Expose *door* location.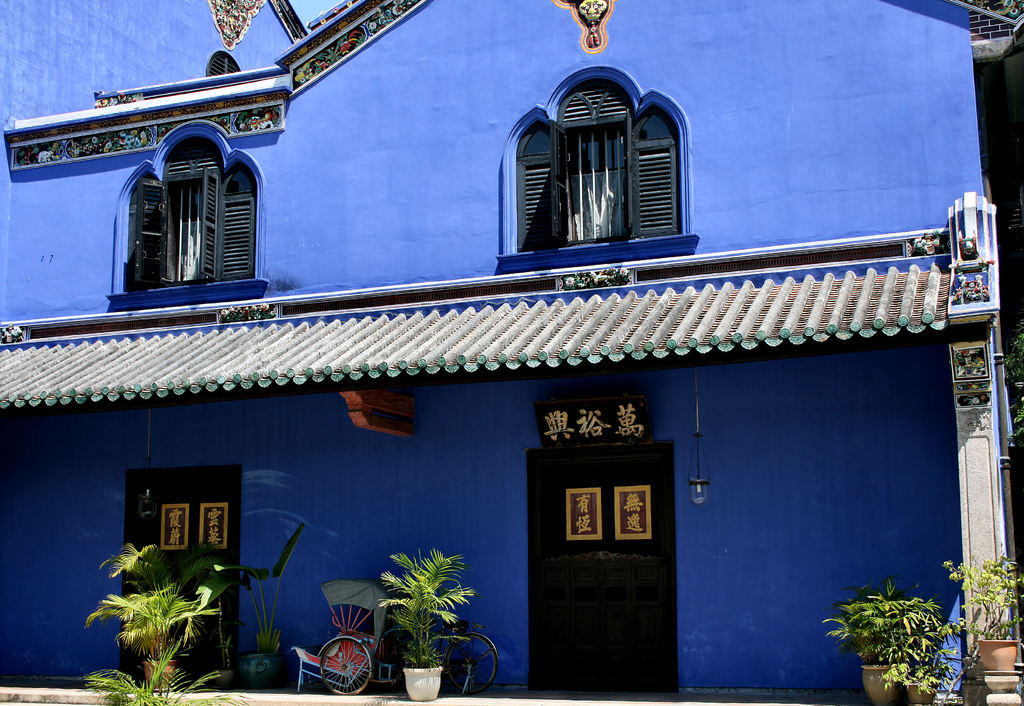
Exposed at {"left": 529, "top": 413, "right": 689, "bottom": 684}.
